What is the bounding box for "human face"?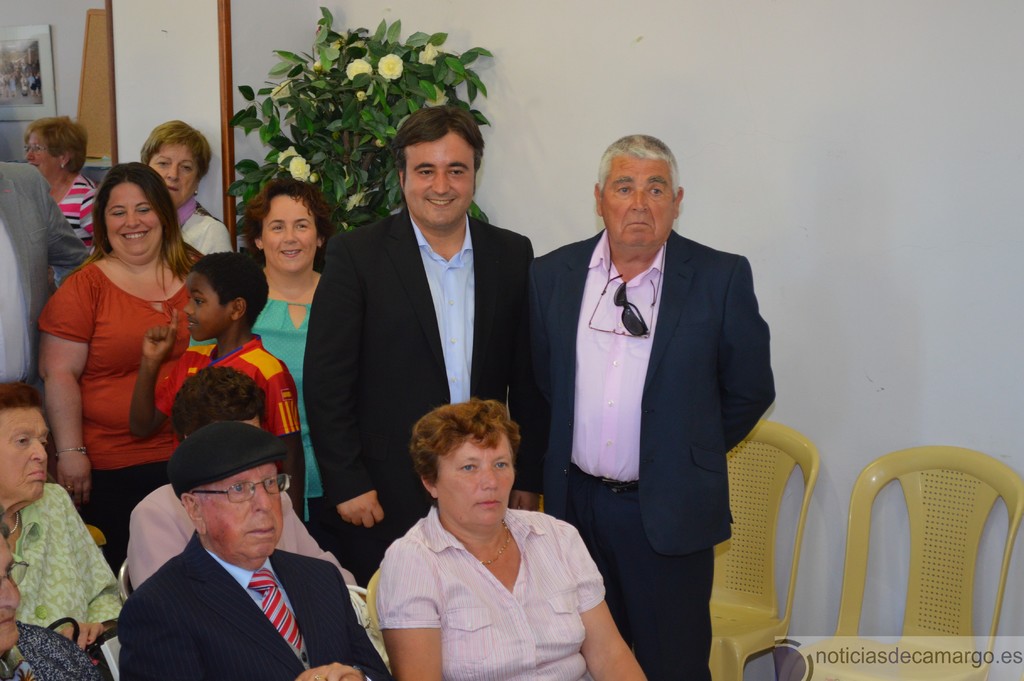
rect(397, 127, 472, 231).
